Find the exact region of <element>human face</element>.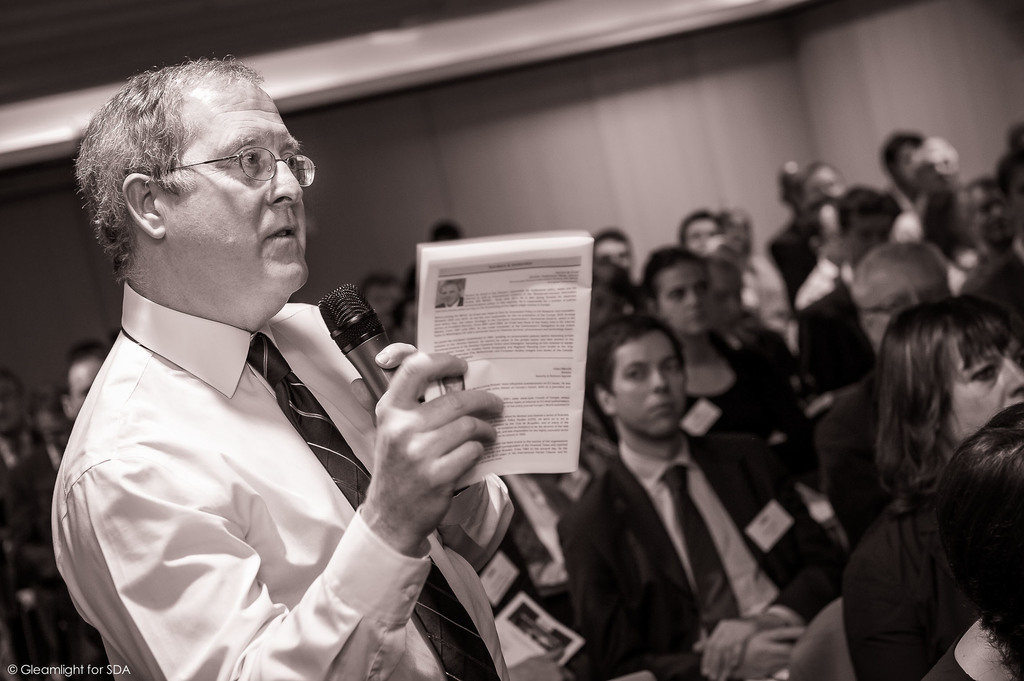
Exact region: 612, 324, 687, 440.
